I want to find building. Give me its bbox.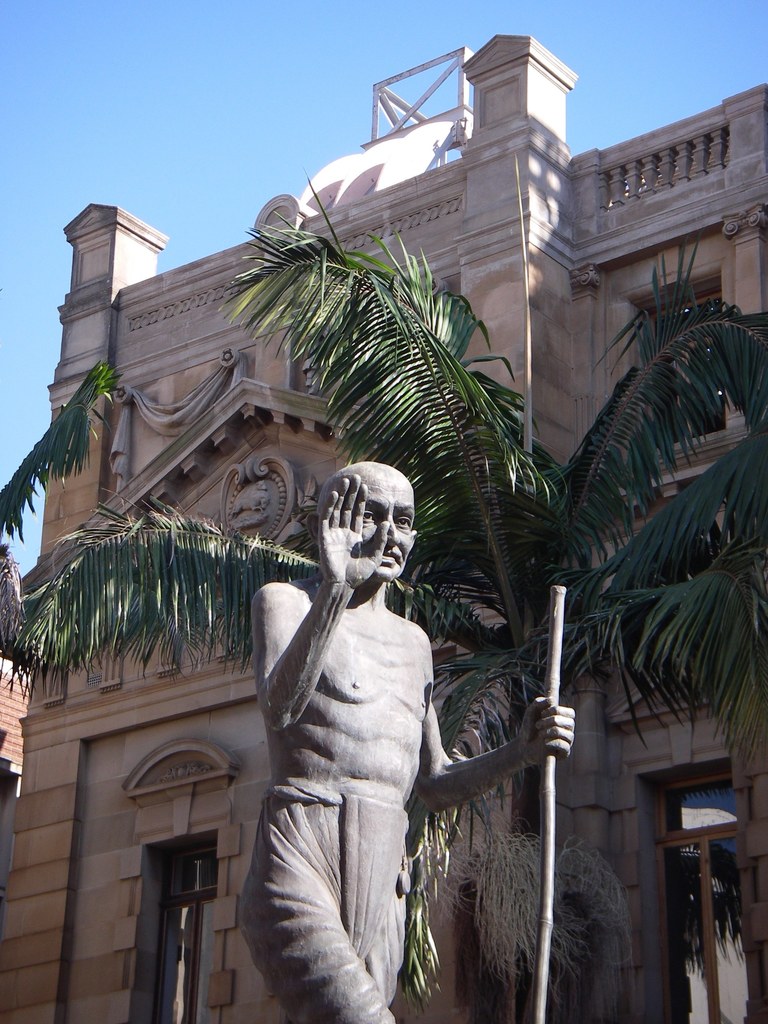
(left=0, top=18, right=767, bottom=1023).
